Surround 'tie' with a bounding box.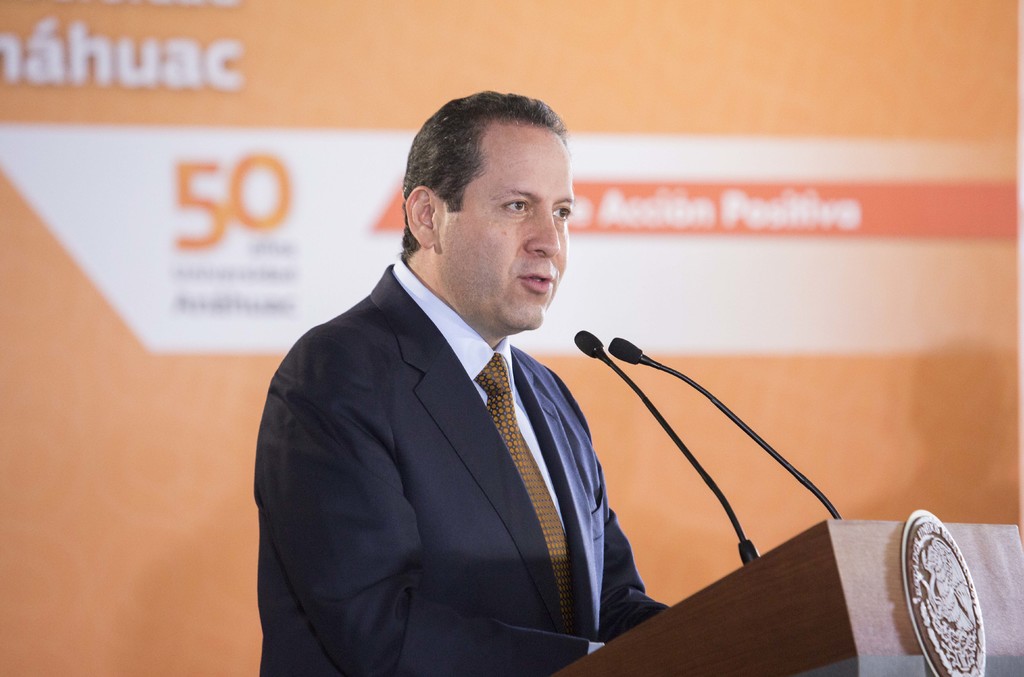
[left=471, top=352, right=576, bottom=663].
